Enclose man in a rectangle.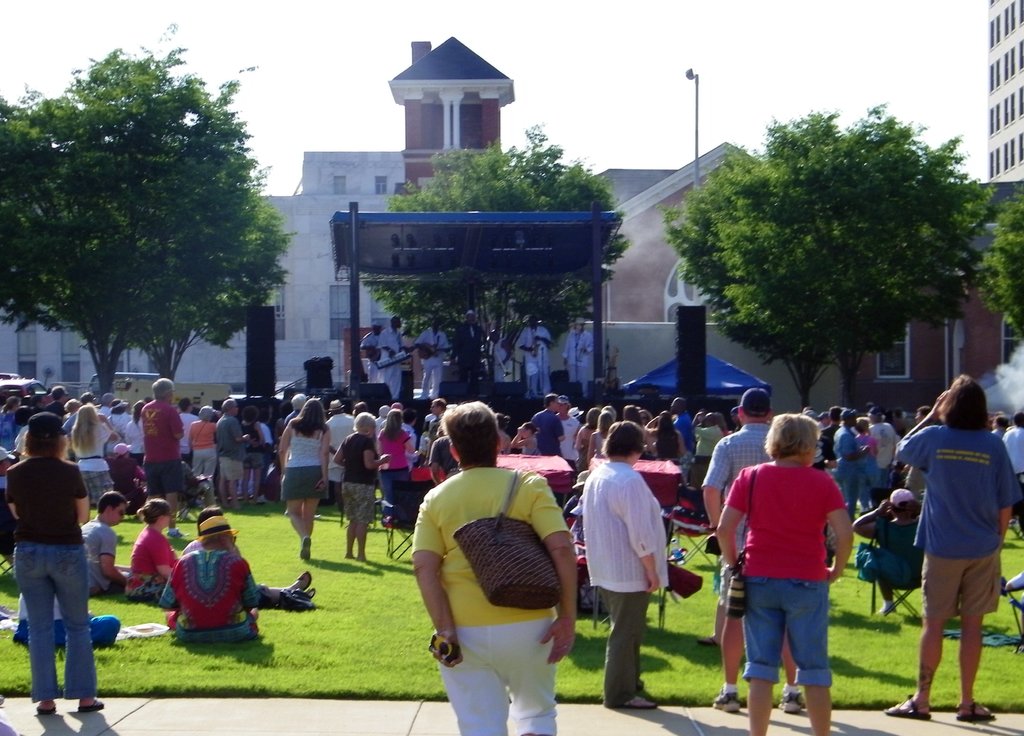
<box>872,406,899,489</box>.
